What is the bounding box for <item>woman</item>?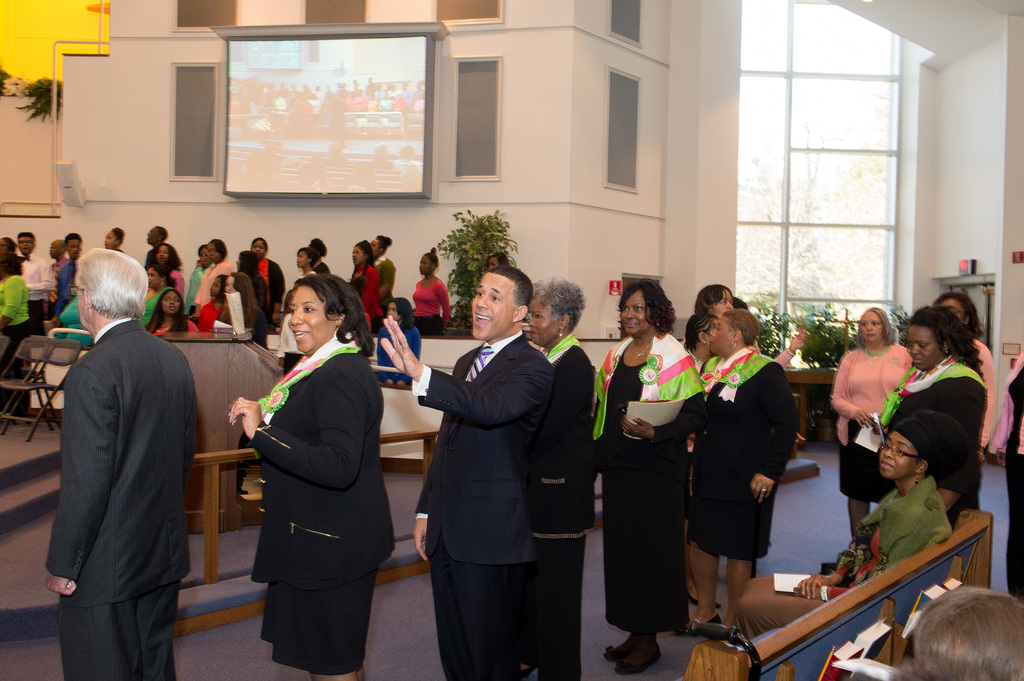
bbox=[525, 275, 596, 680].
